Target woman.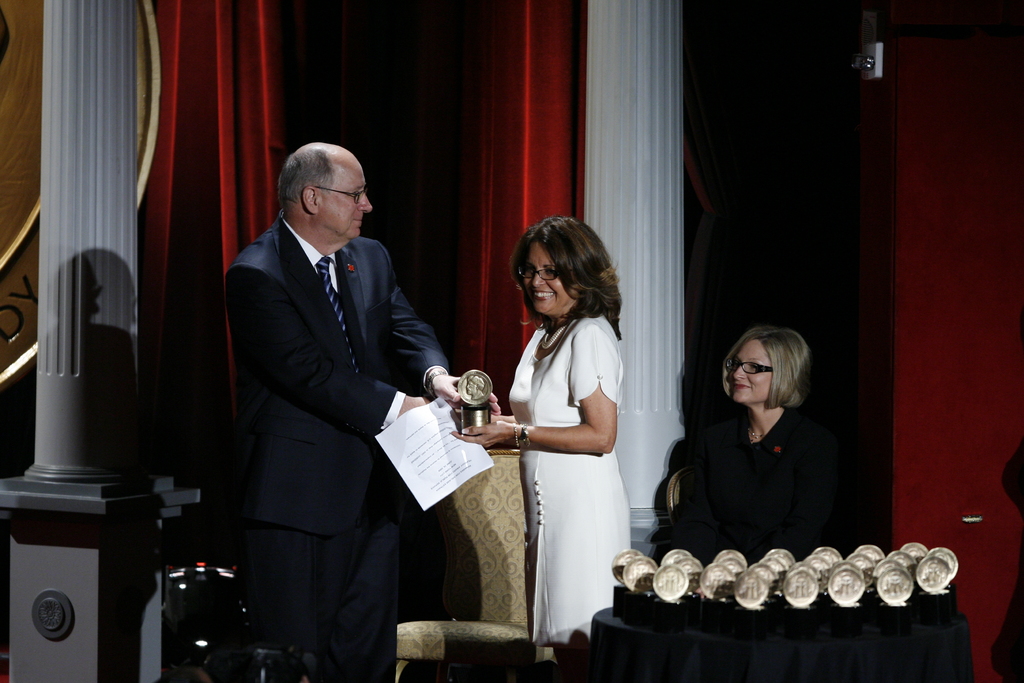
Target region: left=615, top=322, right=834, bottom=570.
